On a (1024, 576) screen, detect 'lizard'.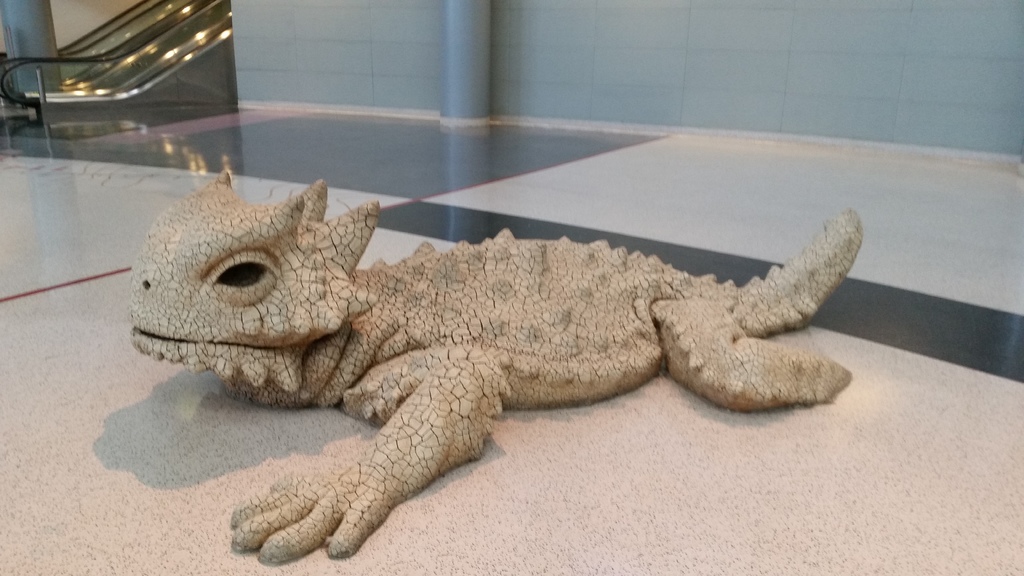
<box>140,158,895,544</box>.
